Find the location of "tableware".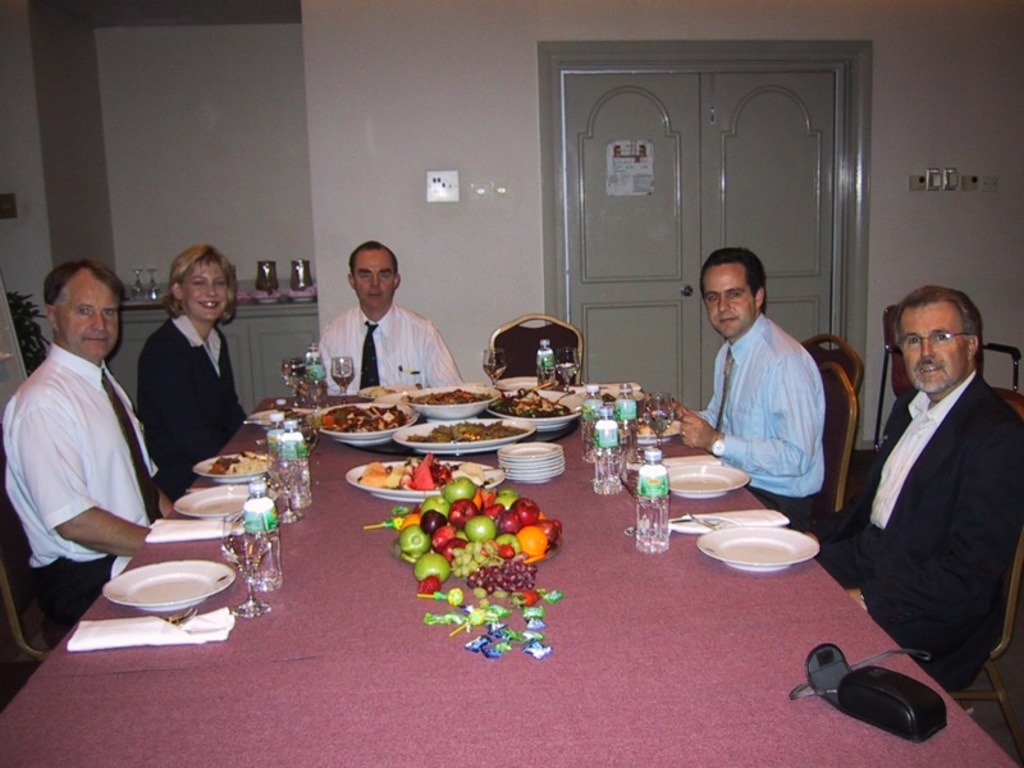
Location: bbox=[320, 398, 417, 448].
